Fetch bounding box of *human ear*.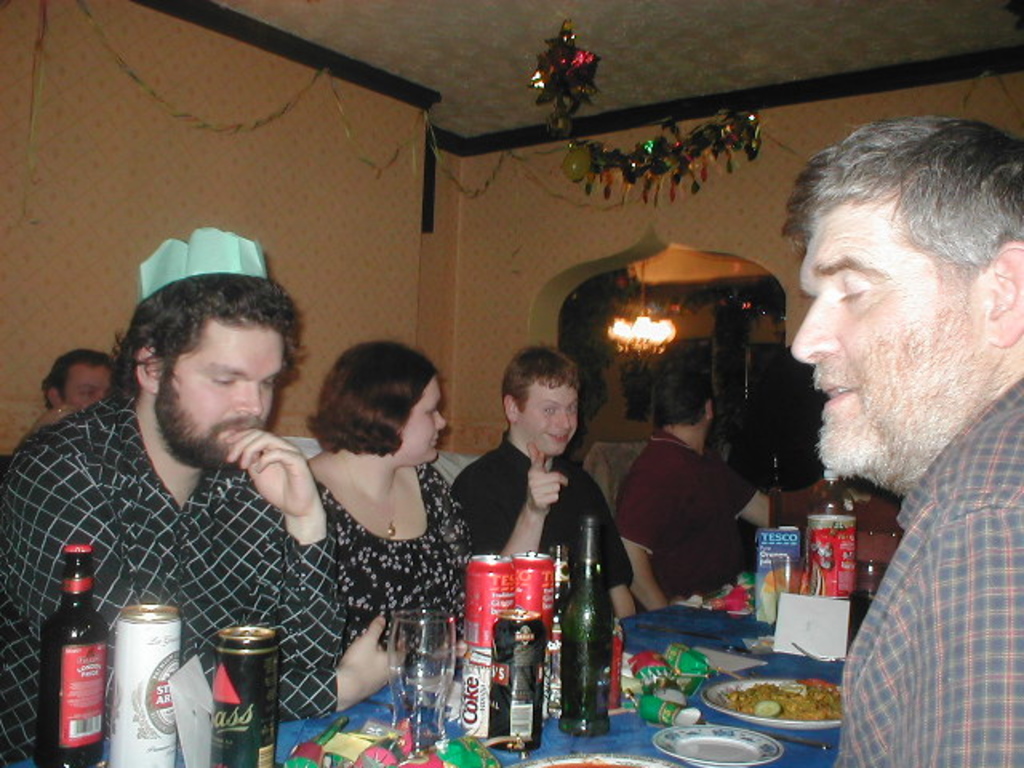
Bbox: (x1=48, y1=387, x2=62, y2=408).
